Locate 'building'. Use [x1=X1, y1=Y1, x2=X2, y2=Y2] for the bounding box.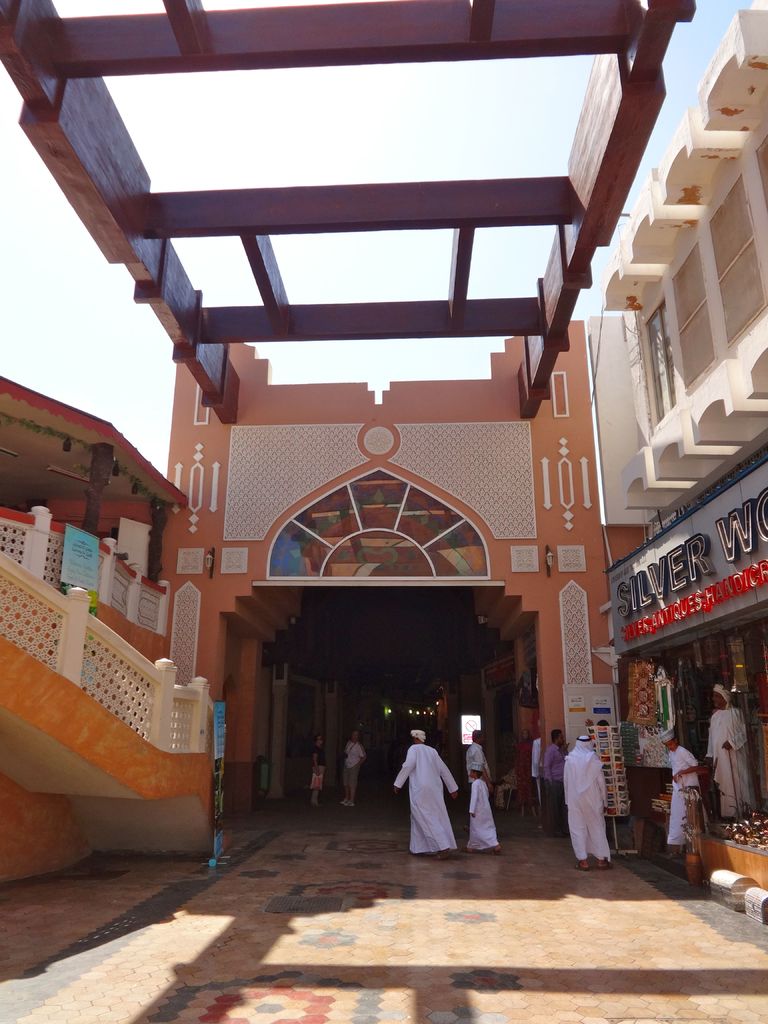
[x1=0, y1=379, x2=215, y2=890].
